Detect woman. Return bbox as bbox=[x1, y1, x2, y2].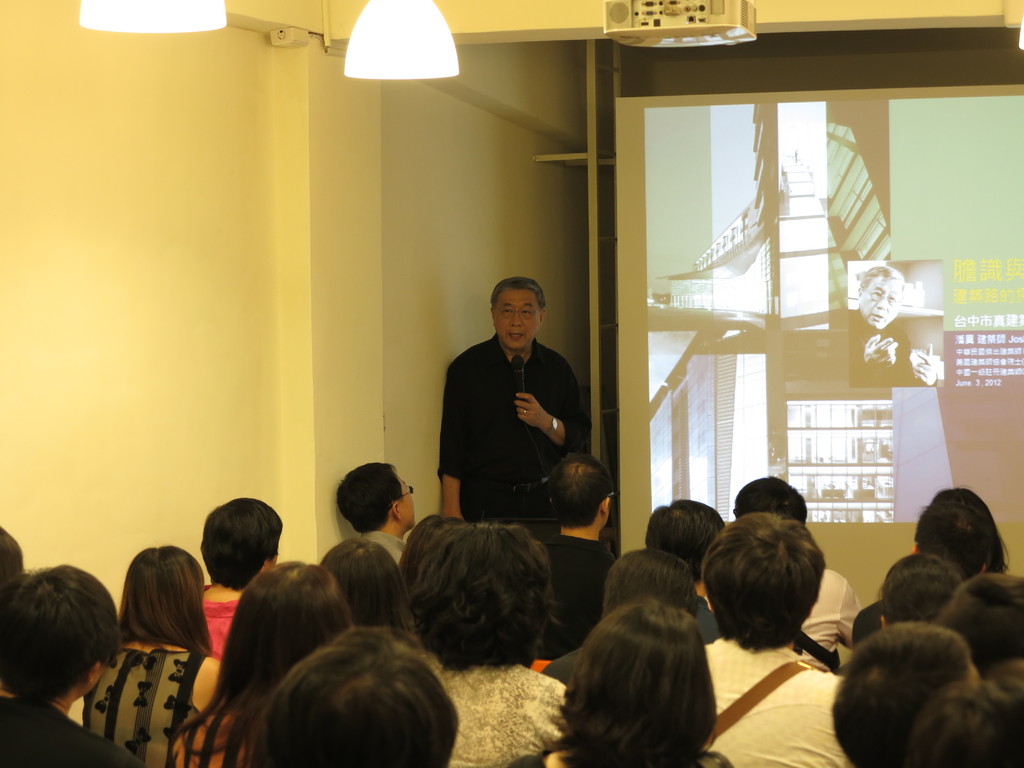
bbox=[260, 630, 463, 767].
